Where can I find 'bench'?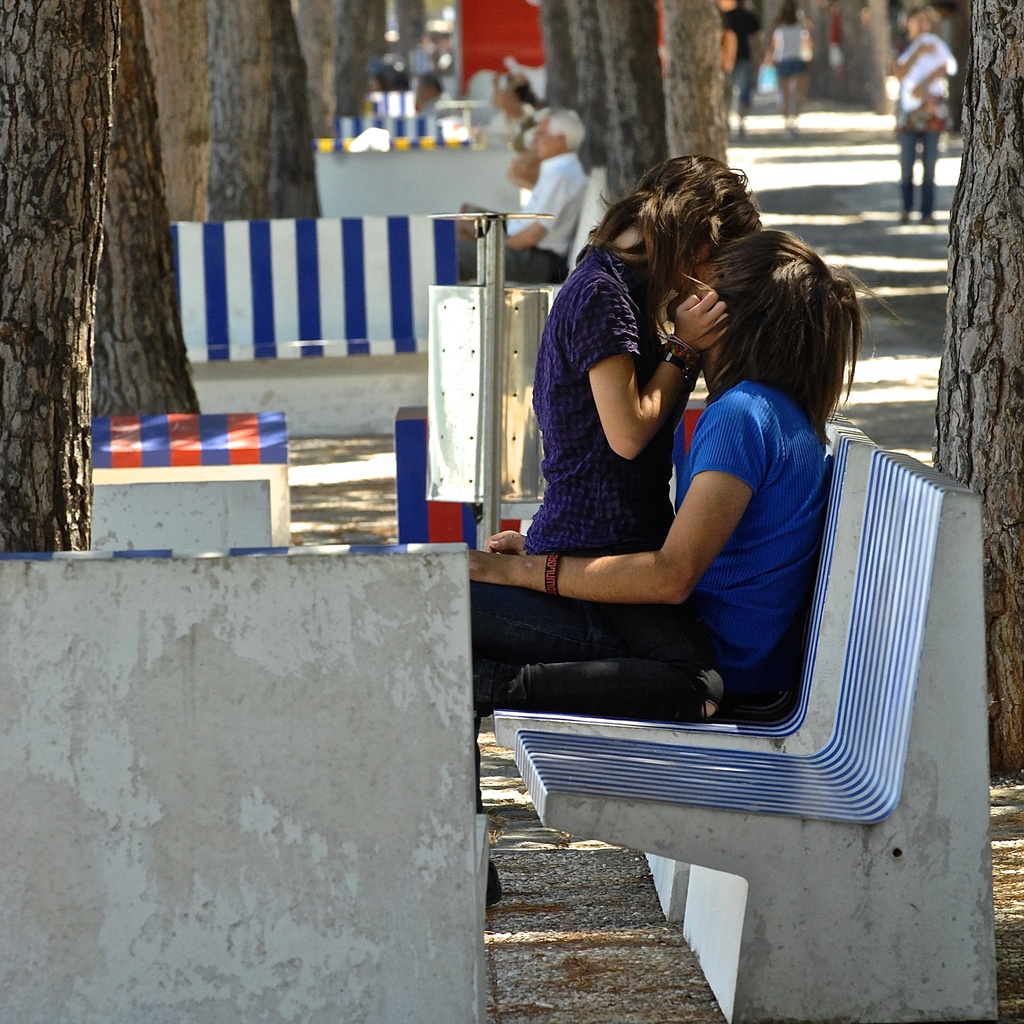
You can find it at [170,221,452,431].
